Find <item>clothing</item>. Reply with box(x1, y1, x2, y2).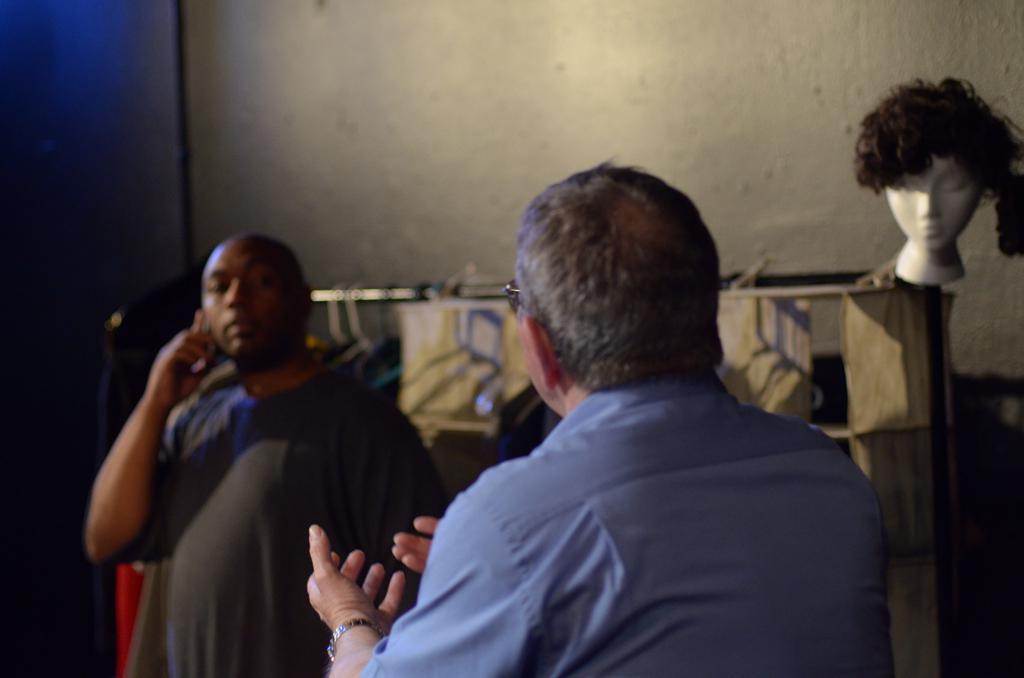
box(130, 356, 448, 677).
